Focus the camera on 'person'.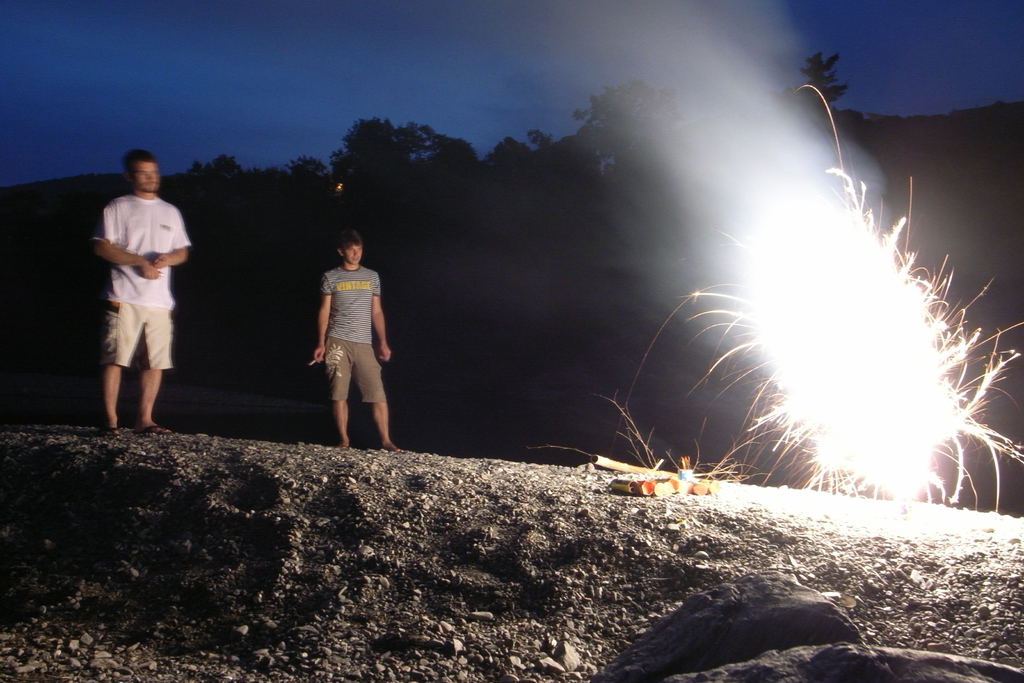
Focus region: [301,223,392,443].
